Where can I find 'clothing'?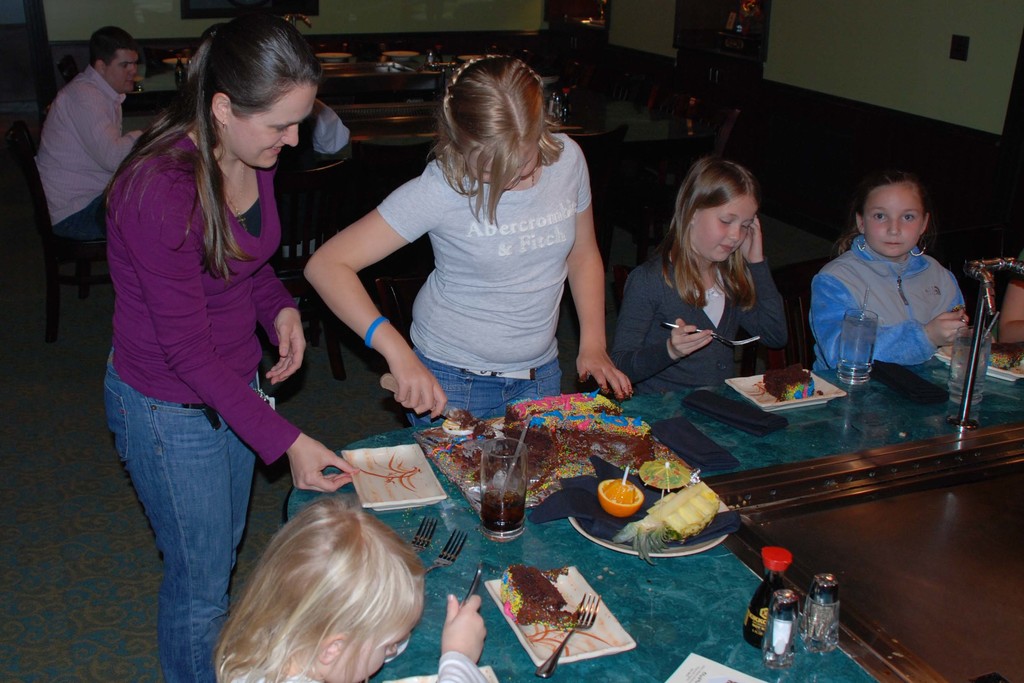
You can find it at locate(96, 342, 257, 682).
